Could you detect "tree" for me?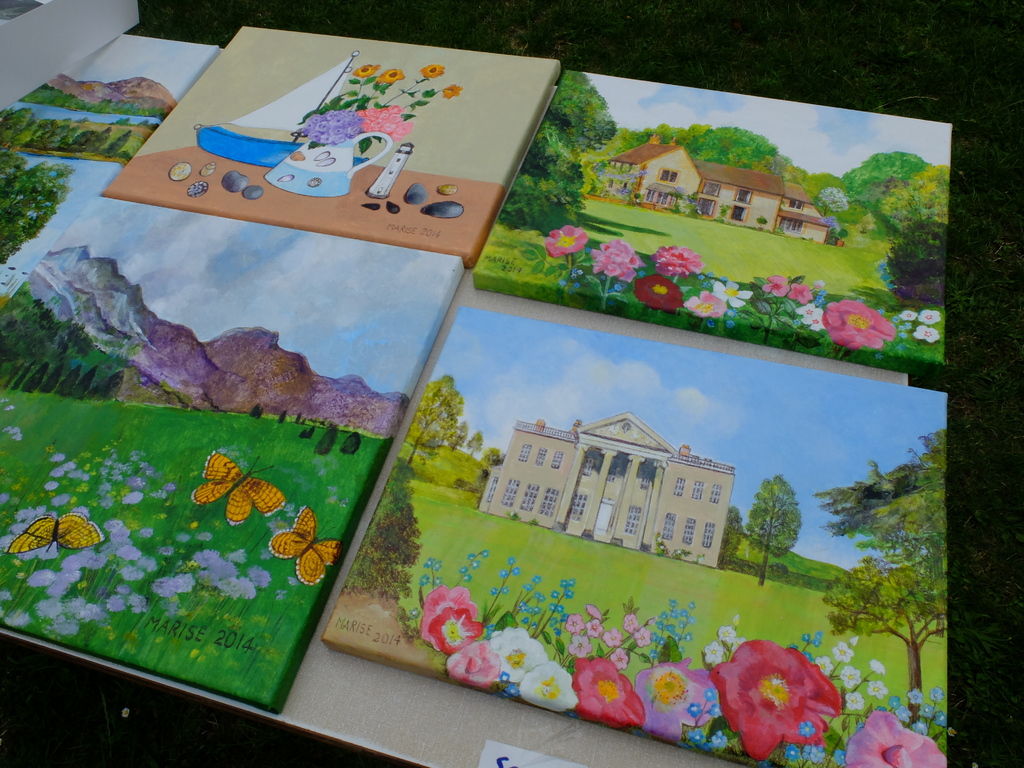
Detection result: [x1=412, y1=376, x2=468, y2=465].
